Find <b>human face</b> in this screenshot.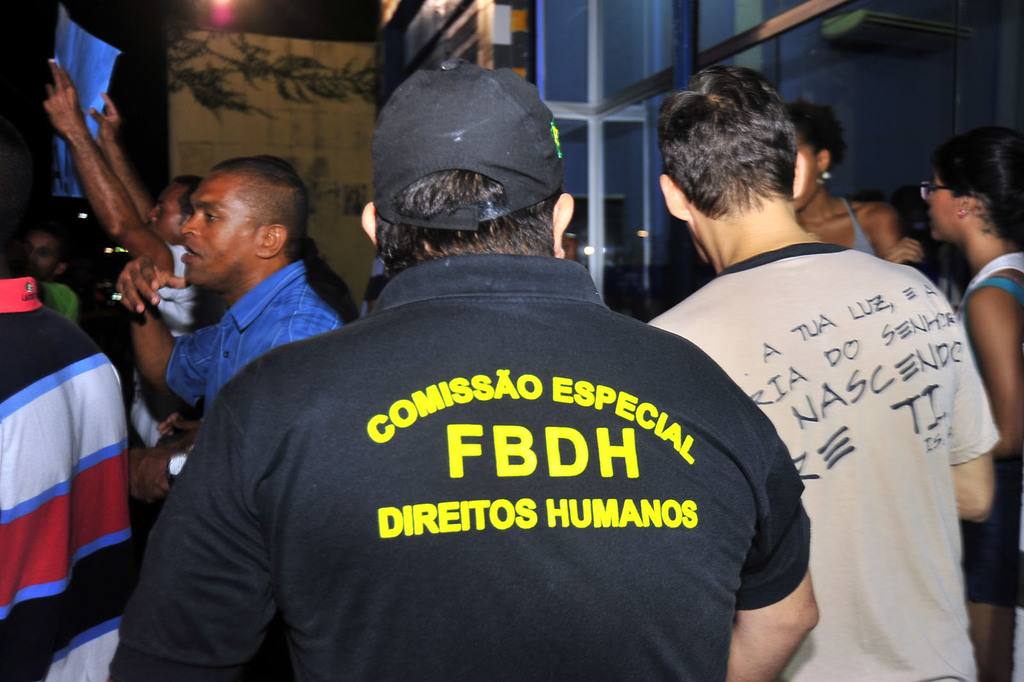
The bounding box for <b>human face</b> is <region>920, 168, 954, 243</region>.
